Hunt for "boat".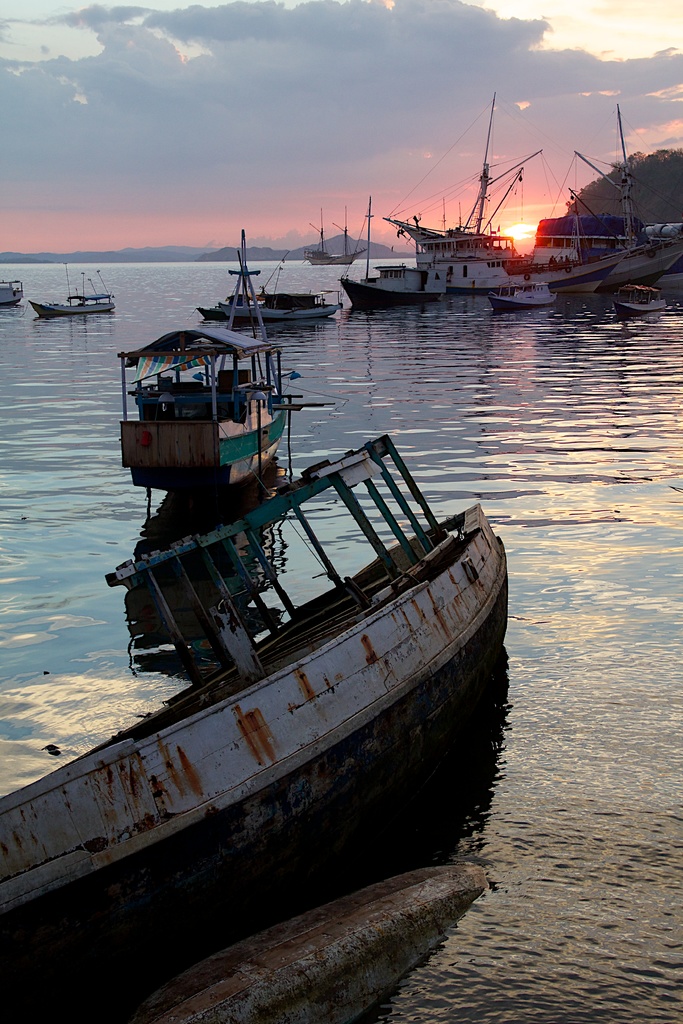
Hunted down at Rect(300, 204, 370, 266).
